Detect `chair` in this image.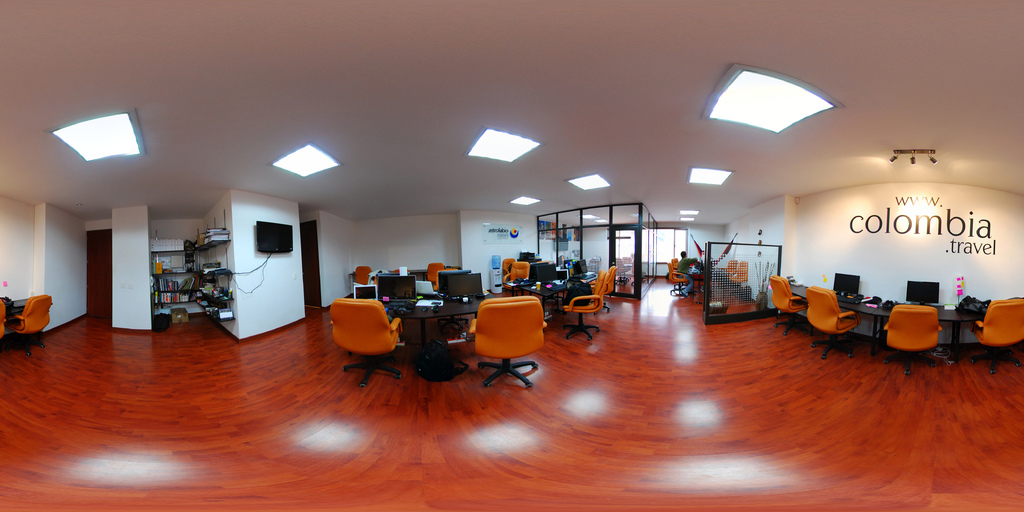
Detection: {"left": 12, "top": 291, "right": 54, "bottom": 358}.
